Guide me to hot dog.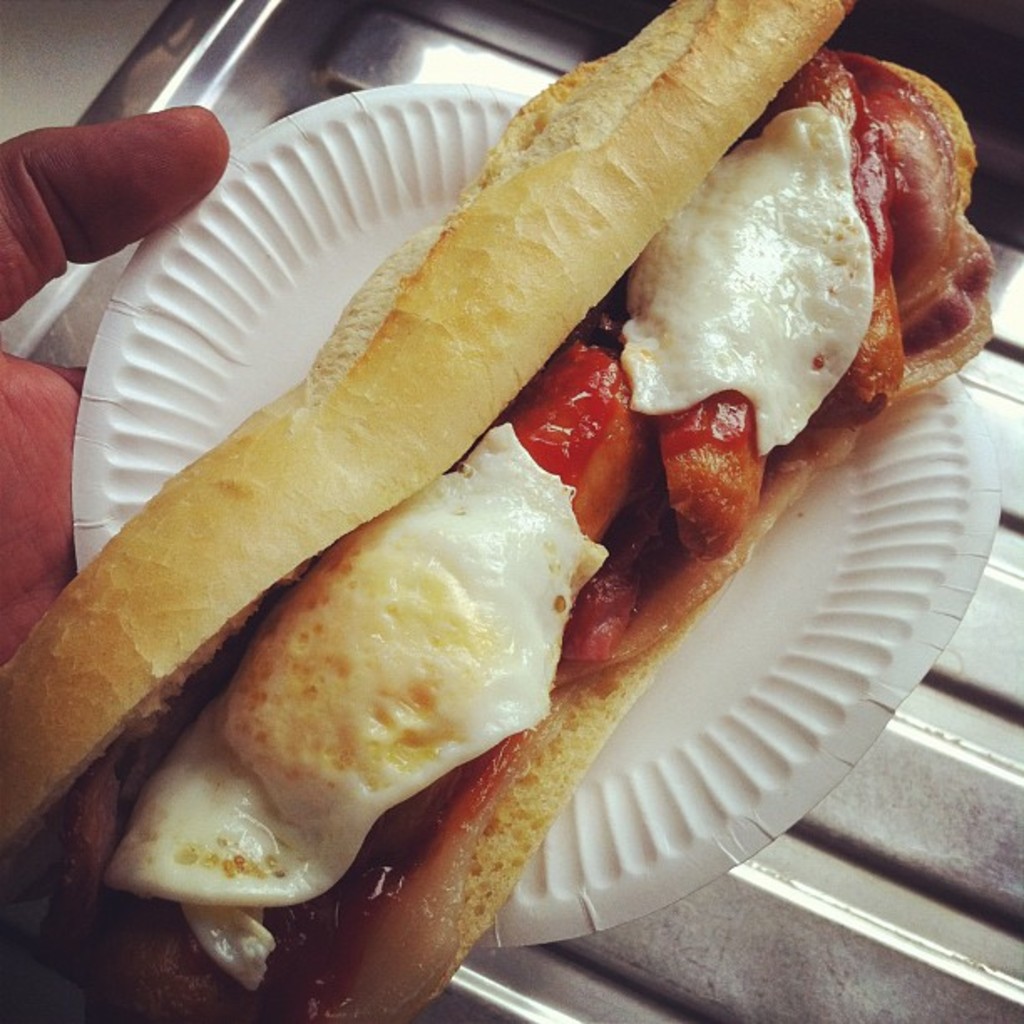
Guidance: locate(0, 0, 1004, 1022).
